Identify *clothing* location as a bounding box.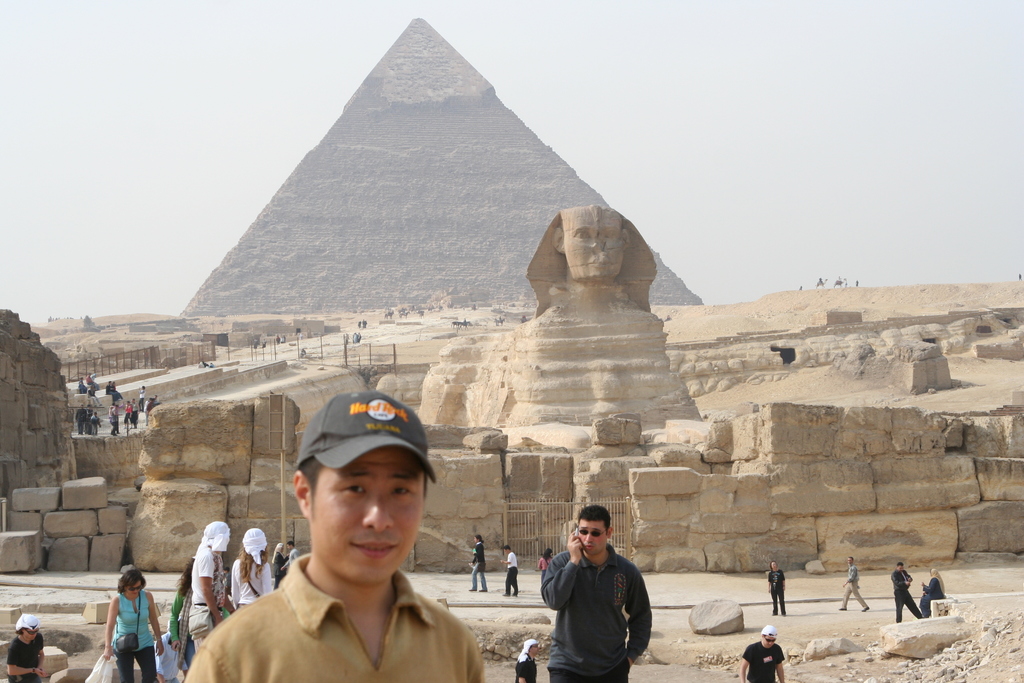
box=[840, 570, 865, 612].
